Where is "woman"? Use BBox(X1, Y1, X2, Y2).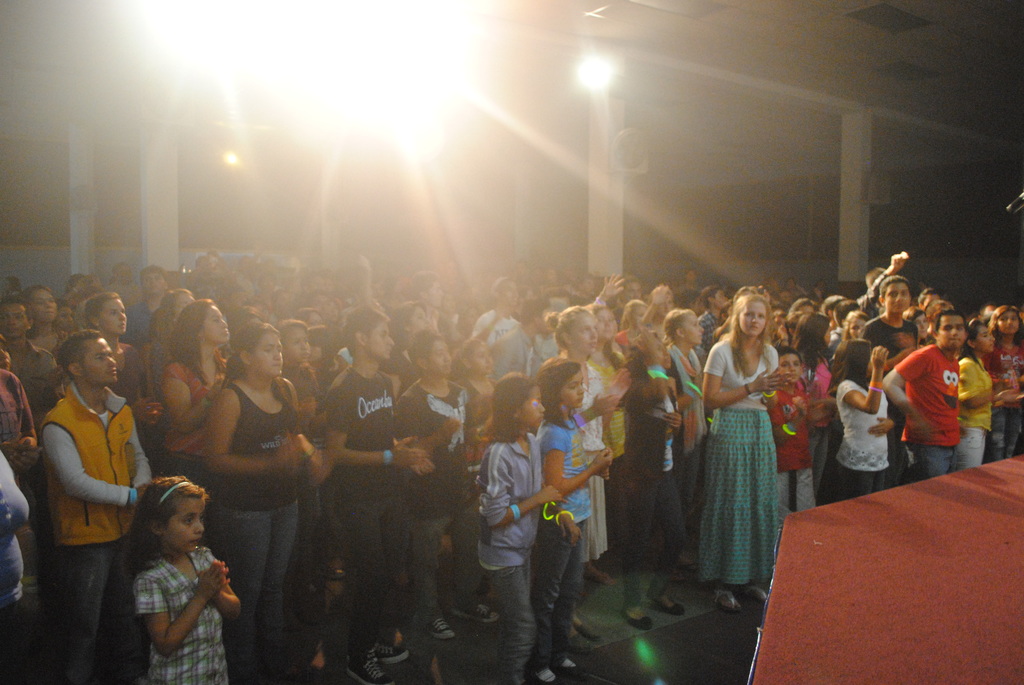
BBox(903, 308, 932, 347).
